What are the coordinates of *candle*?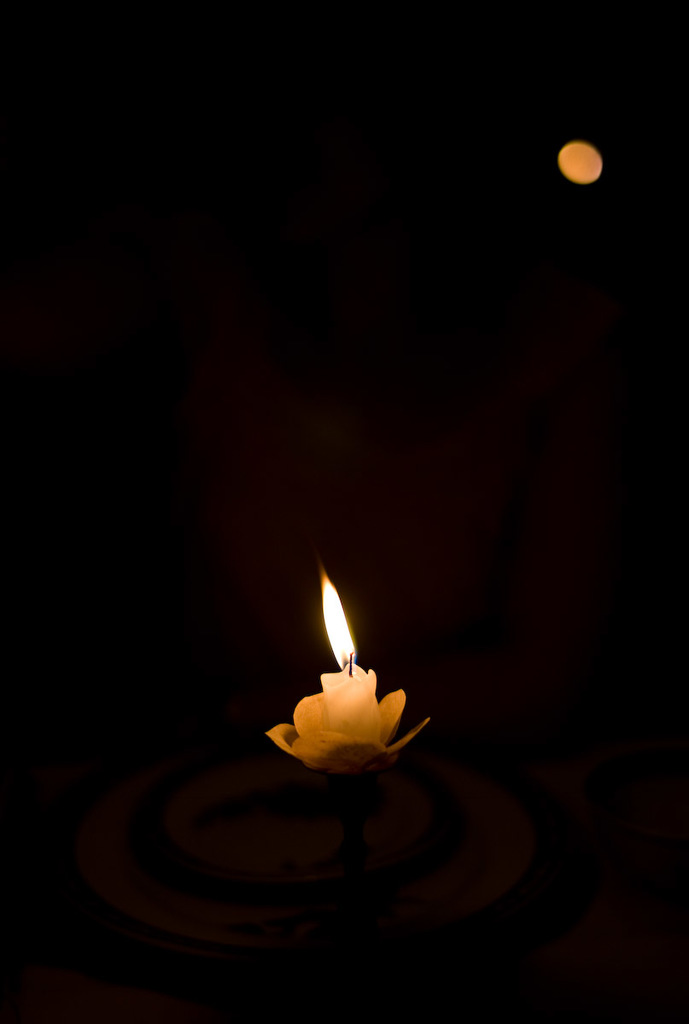
{"left": 313, "top": 565, "right": 368, "bottom": 701}.
